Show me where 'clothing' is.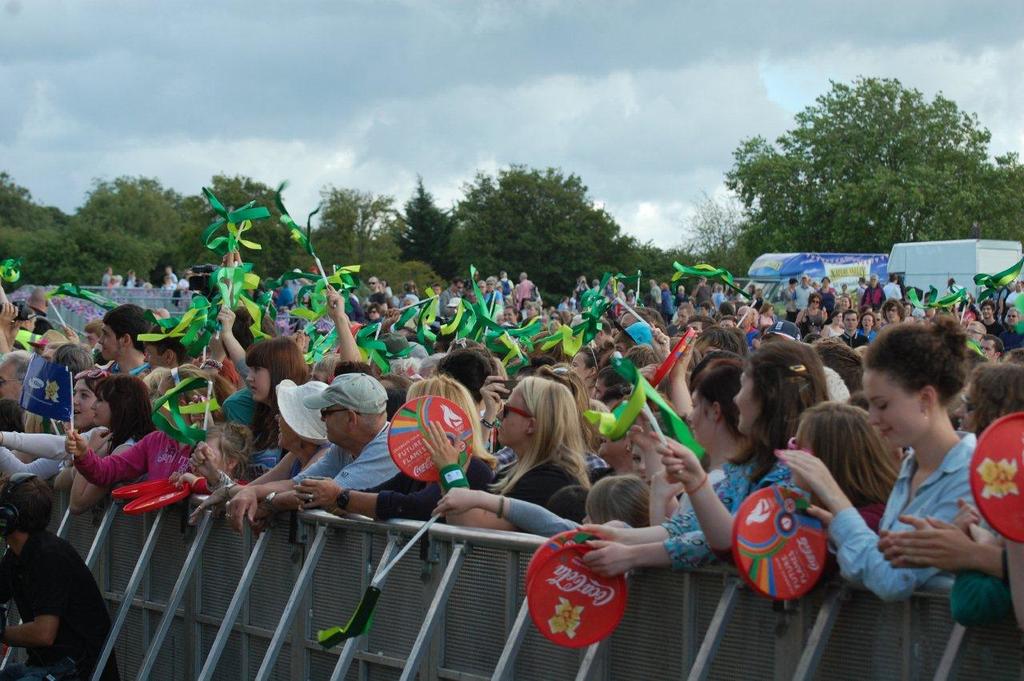
'clothing' is at <region>288, 442, 333, 475</region>.
